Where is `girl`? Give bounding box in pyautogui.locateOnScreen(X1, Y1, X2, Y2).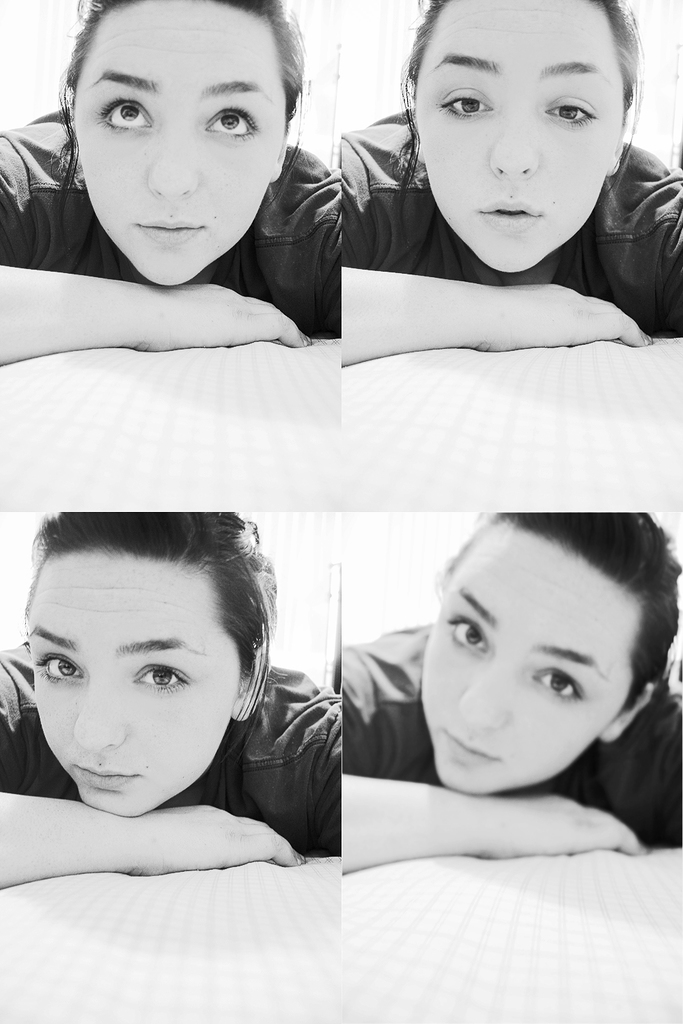
pyautogui.locateOnScreen(0, 0, 346, 368).
